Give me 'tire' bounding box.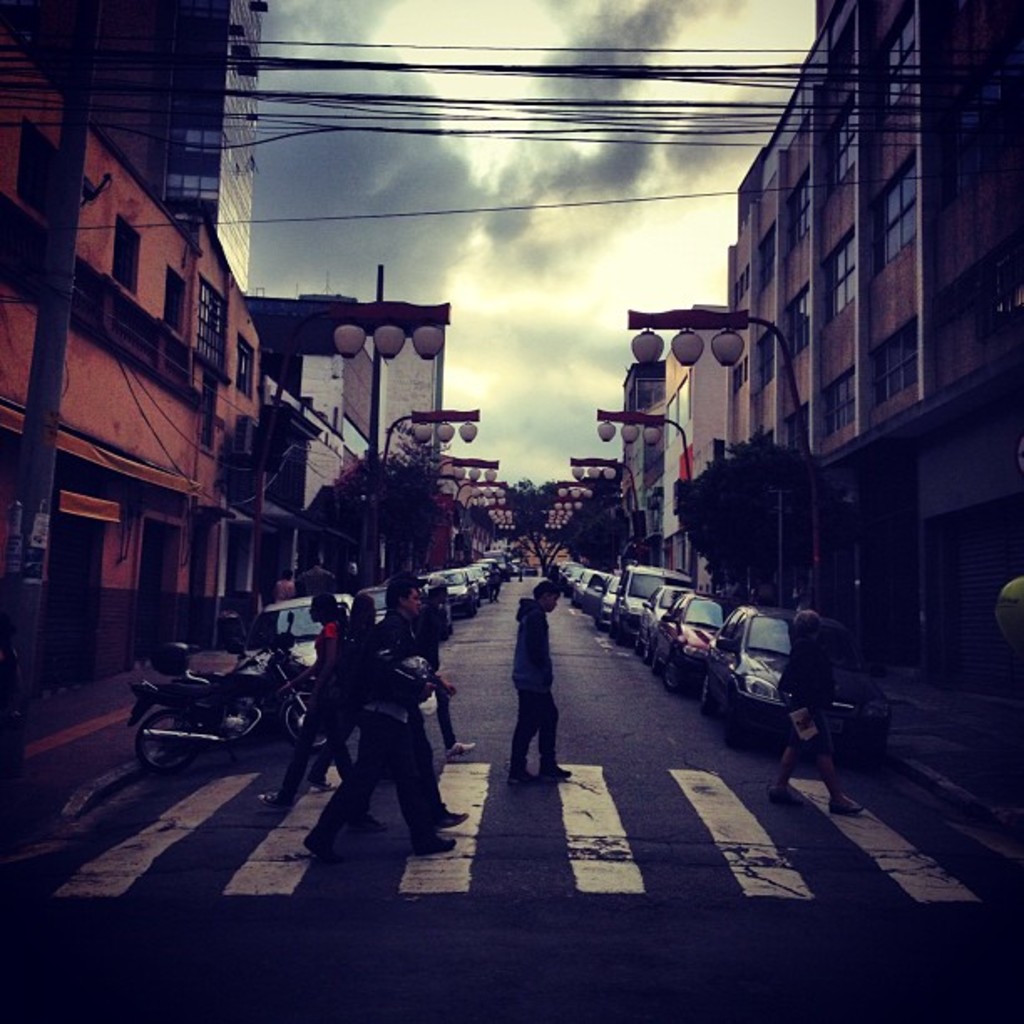
[448,622,455,636].
